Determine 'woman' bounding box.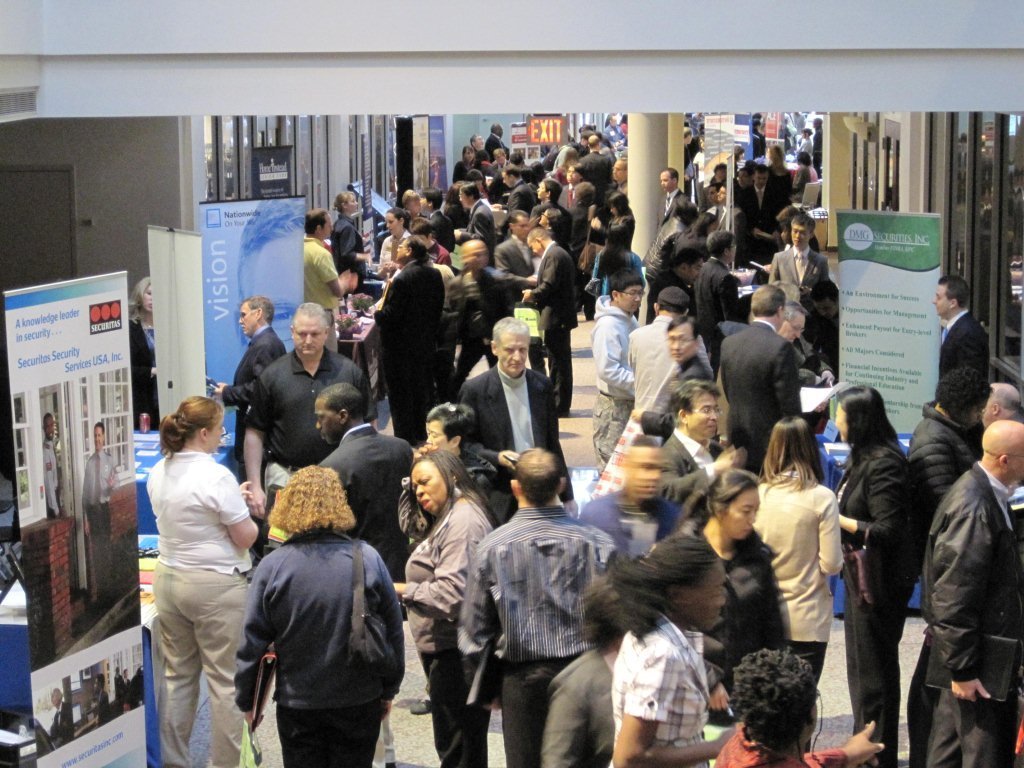
Determined: <box>829,382,925,763</box>.
